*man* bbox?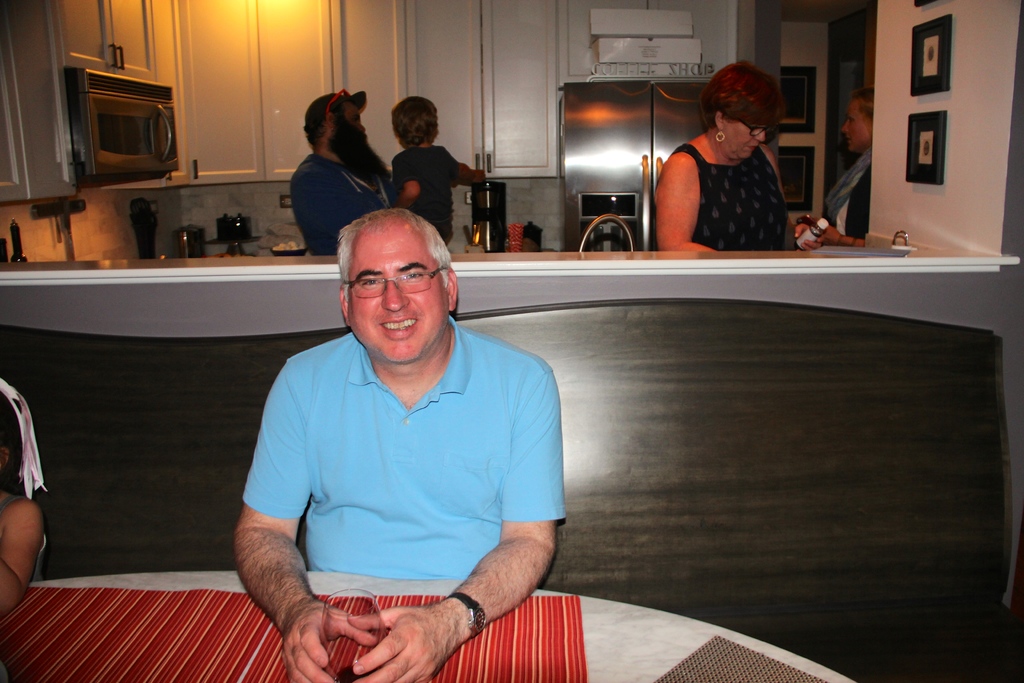
bbox=(211, 174, 540, 659)
